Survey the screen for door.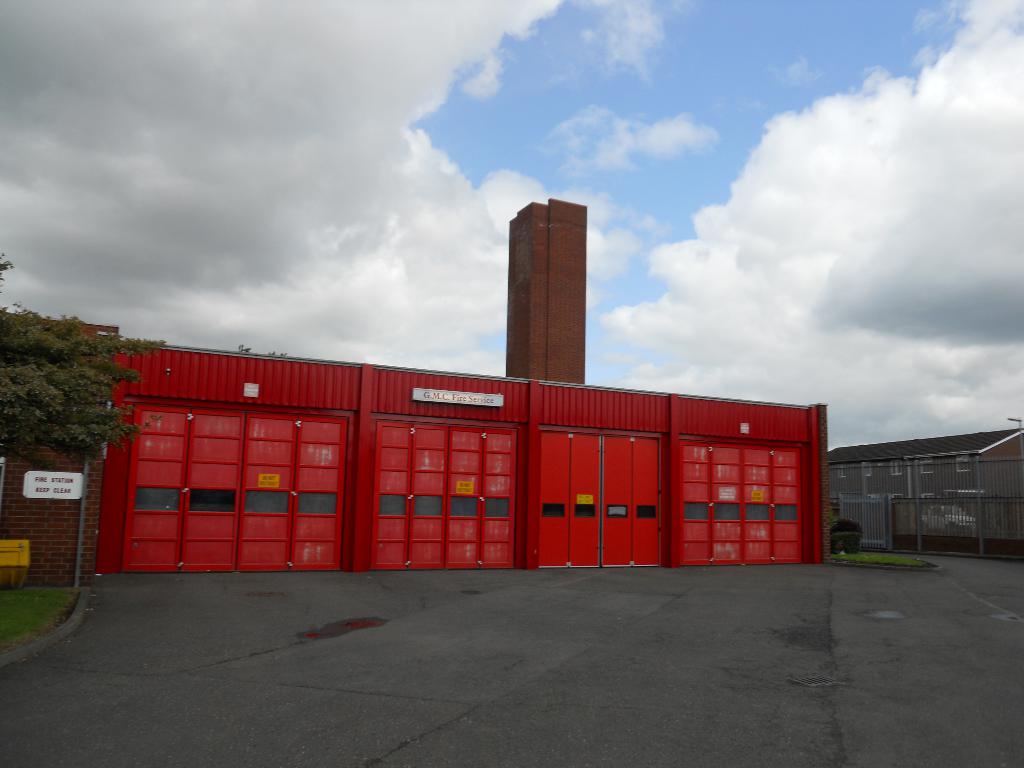
Survey found: [left=134, top=409, right=236, bottom=575].
